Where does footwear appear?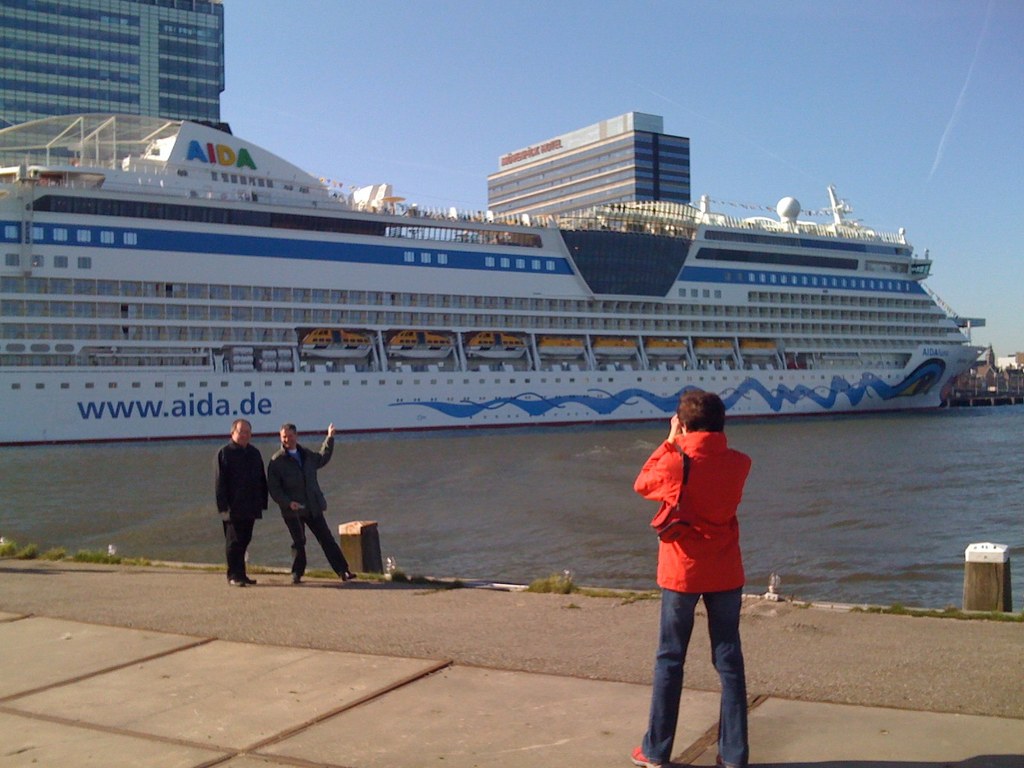
Appears at bbox=[625, 742, 663, 767].
